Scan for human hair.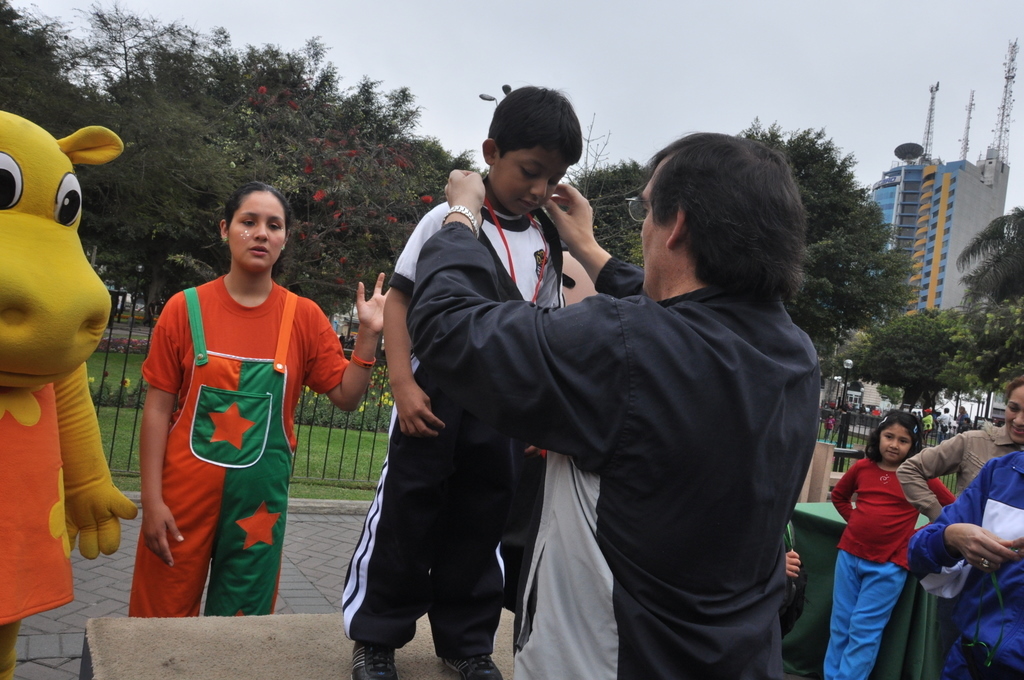
Scan result: box(485, 83, 581, 164).
